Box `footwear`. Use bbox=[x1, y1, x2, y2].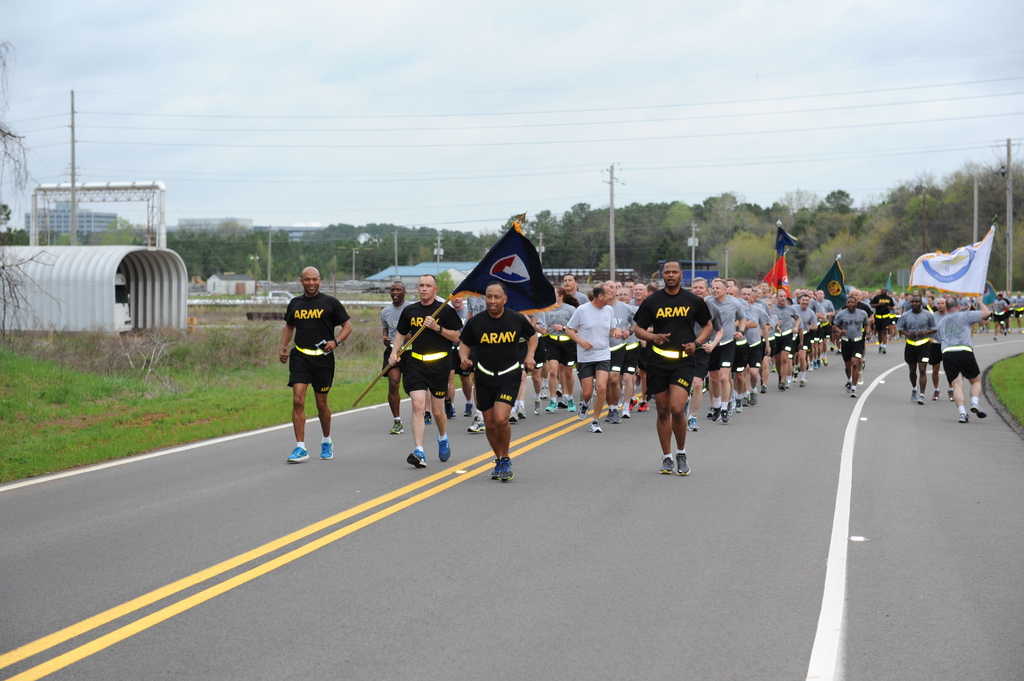
bbox=[287, 442, 312, 463].
